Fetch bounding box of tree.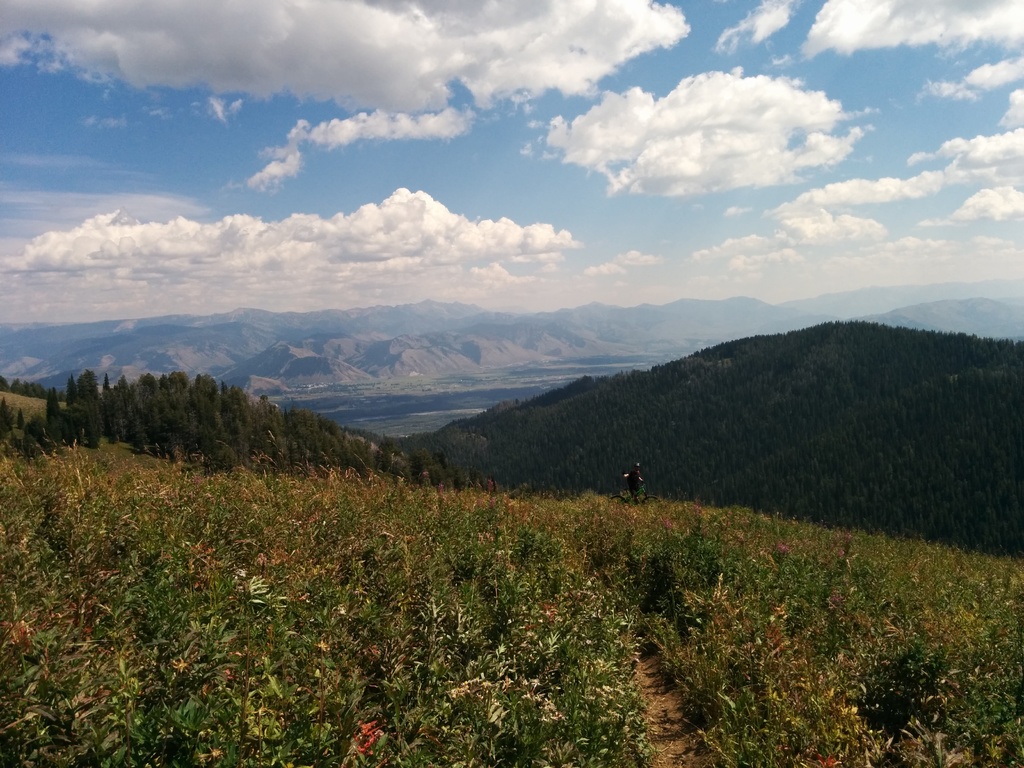
Bbox: rect(250, 396, 281, 457).
